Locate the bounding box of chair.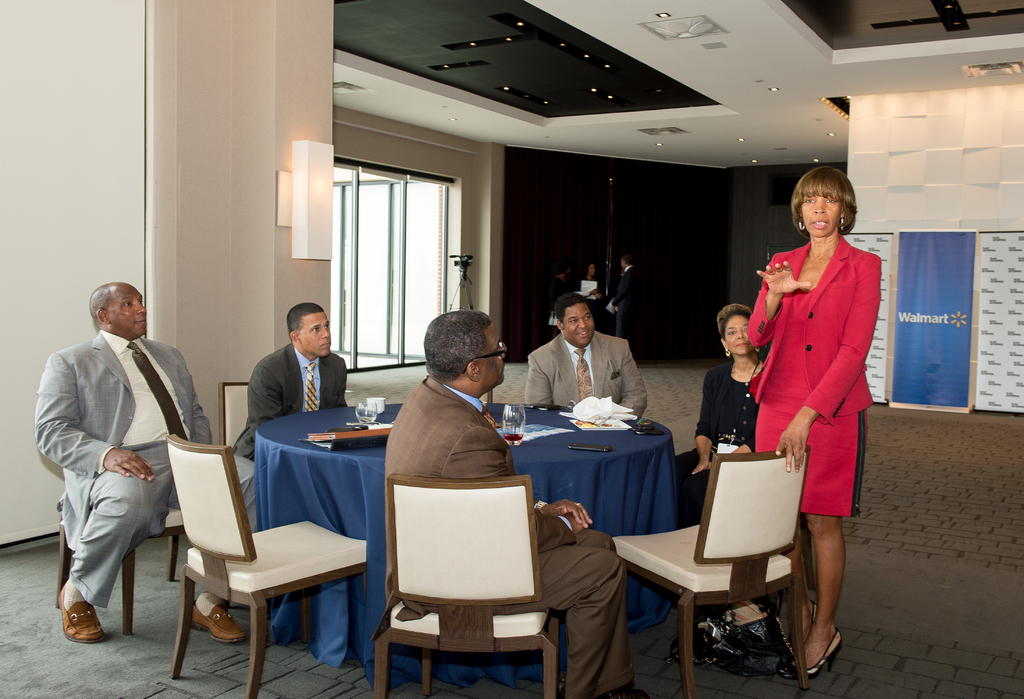
Bounding box: 607,452,822,691.
